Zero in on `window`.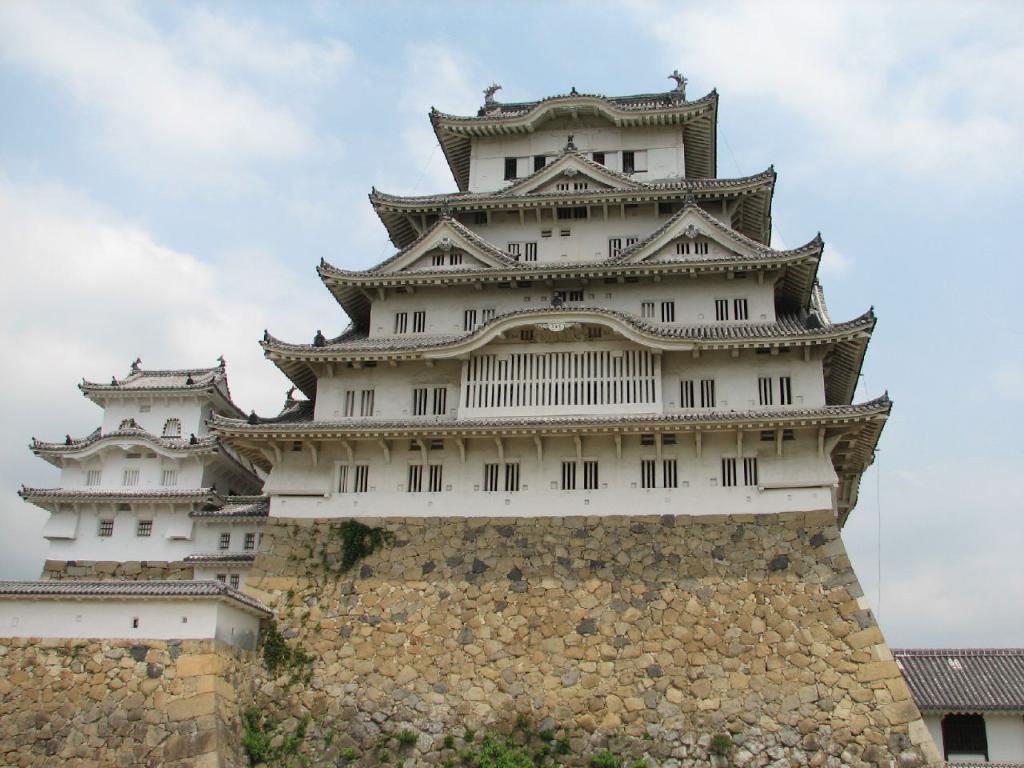
Zeroed in: 482,459,515,495.
